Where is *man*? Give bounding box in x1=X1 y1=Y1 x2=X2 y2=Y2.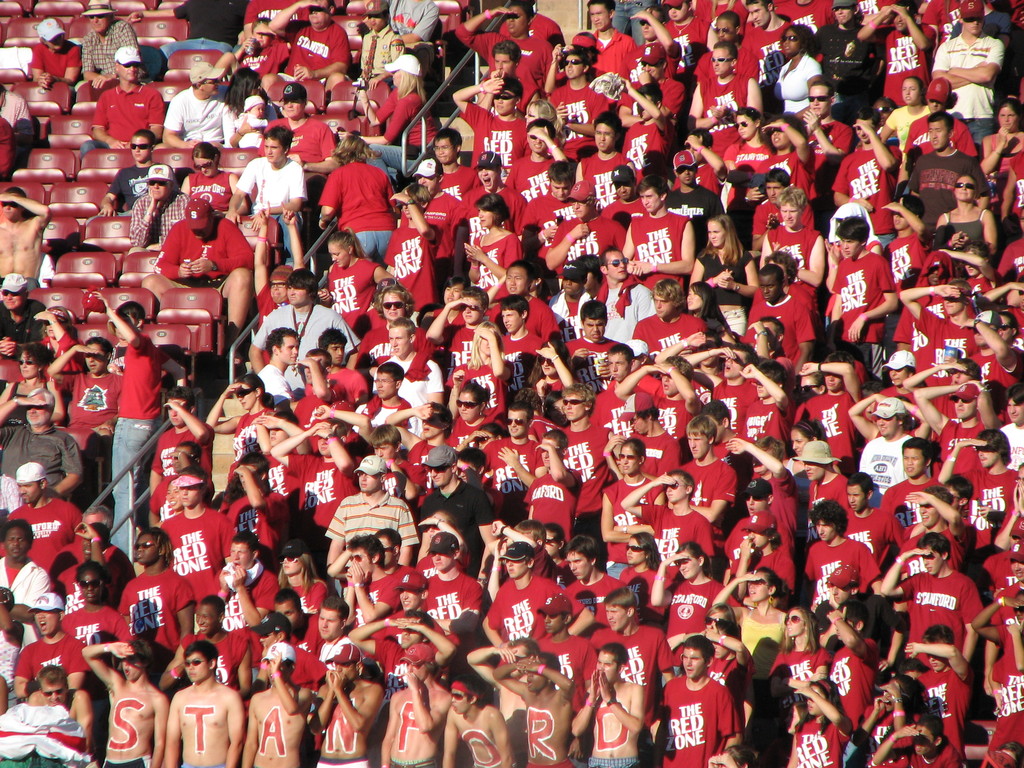
x1=22 y1=18 x2=80 y2=112.
